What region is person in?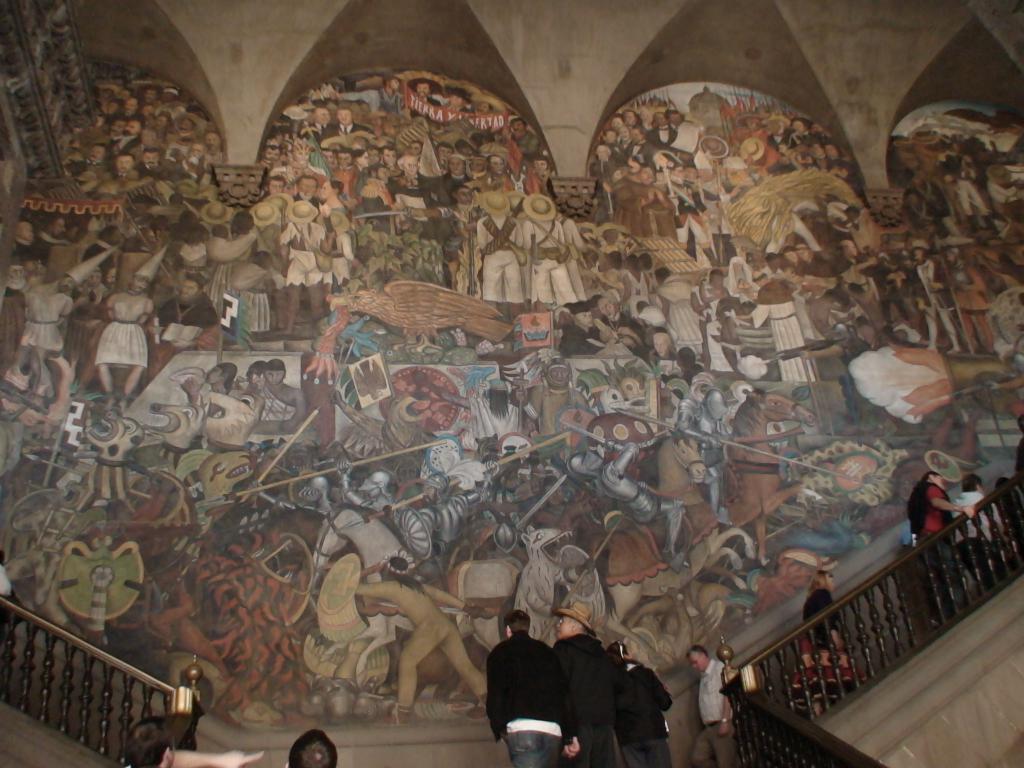
[left=287, top=728, right=339, bottom=767].
